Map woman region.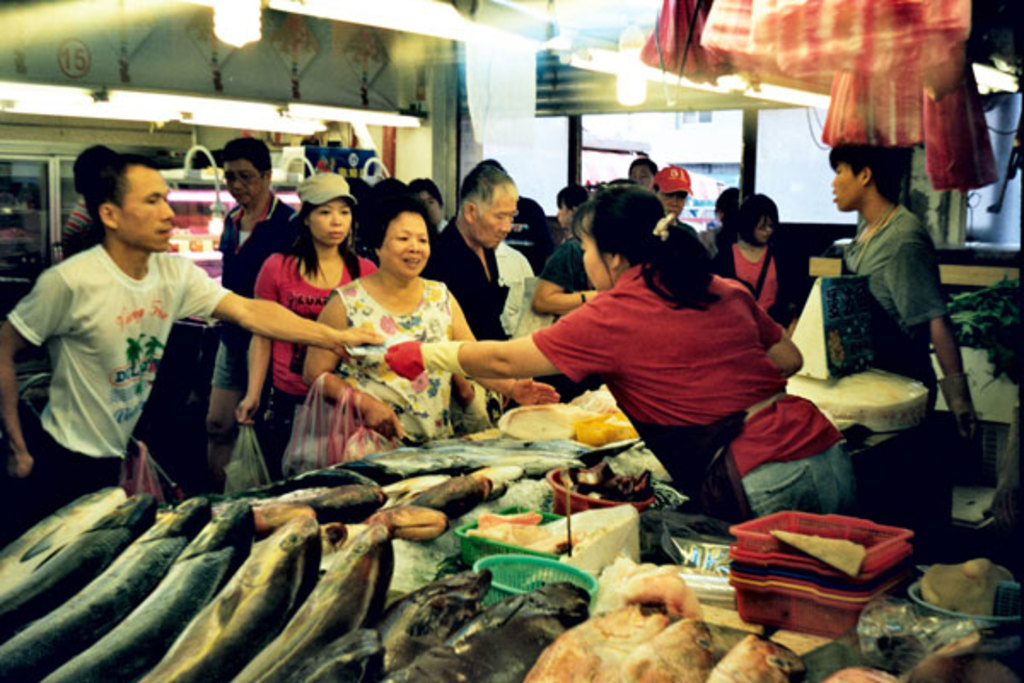
Mapped to [234, 172, 375, 478].
